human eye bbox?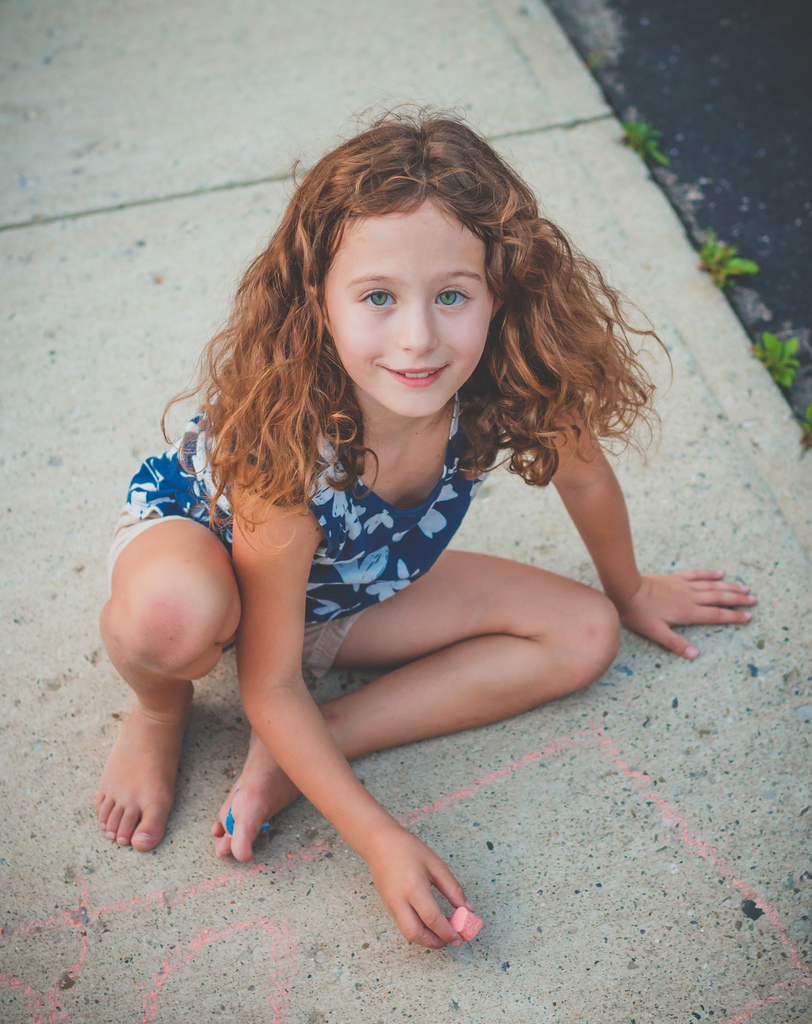
359 288 395 309
